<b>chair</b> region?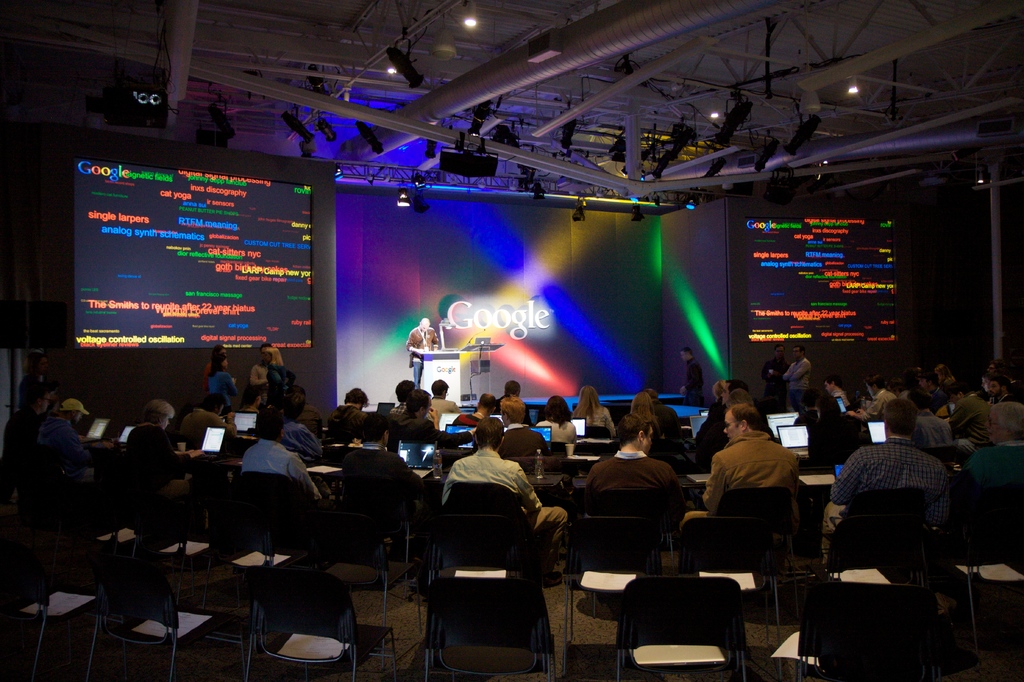
crop(239, 570, 383, 676)
